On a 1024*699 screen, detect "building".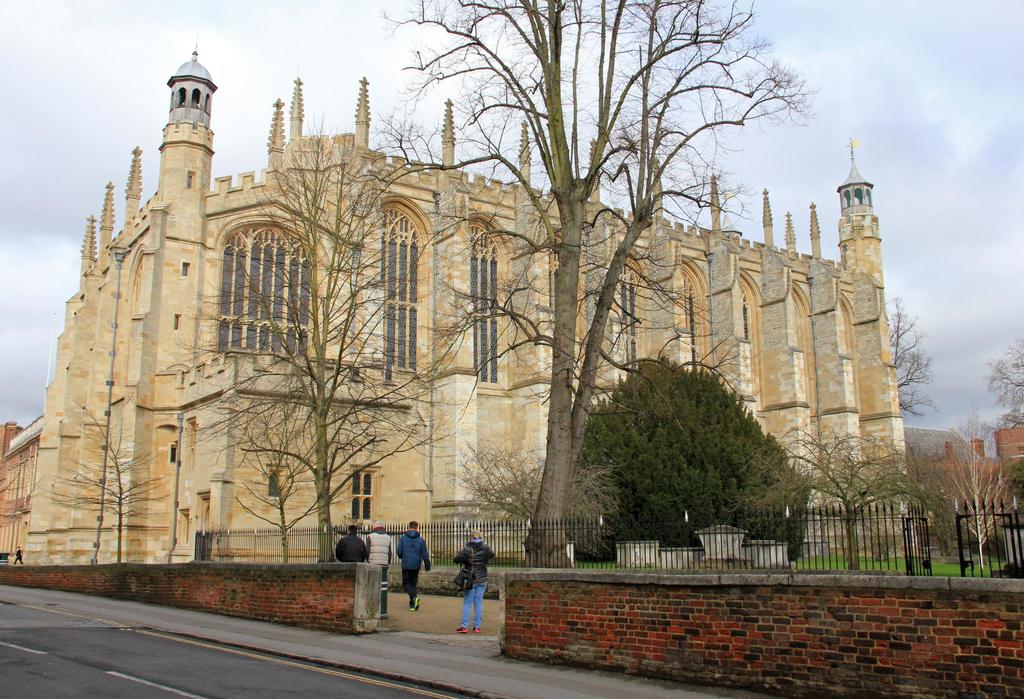
crop(12, 36, 922, 592).
